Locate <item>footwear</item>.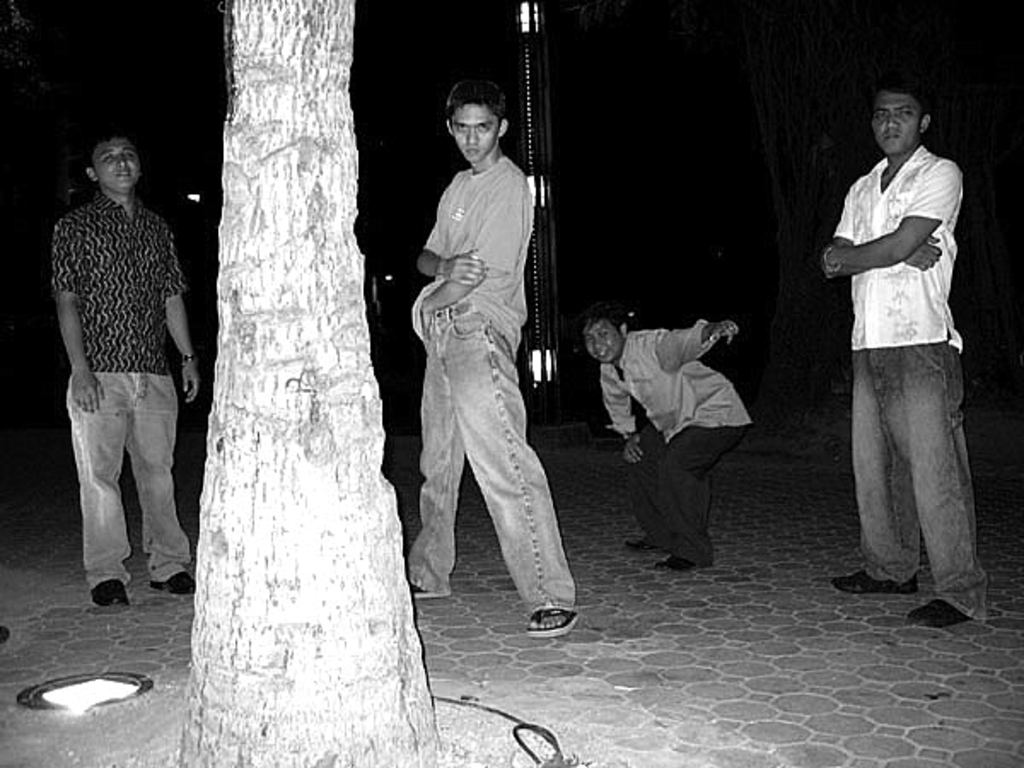
Bounding box: Rect(147, 558, 198, 592).
